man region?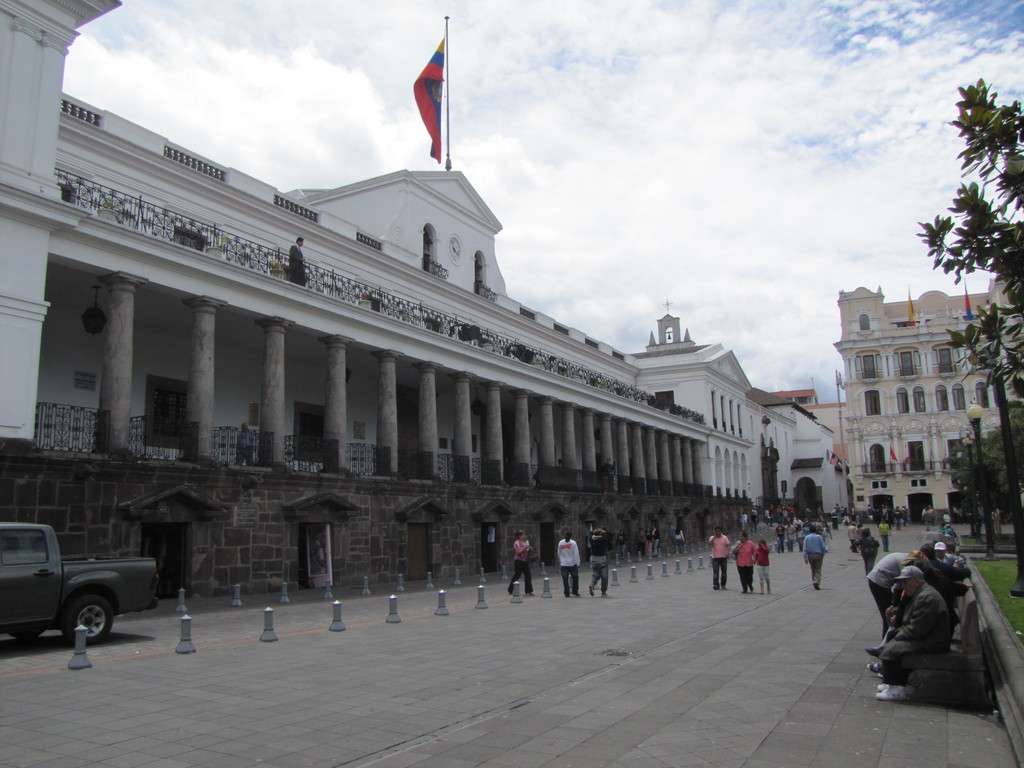
(588,531,614,598)
